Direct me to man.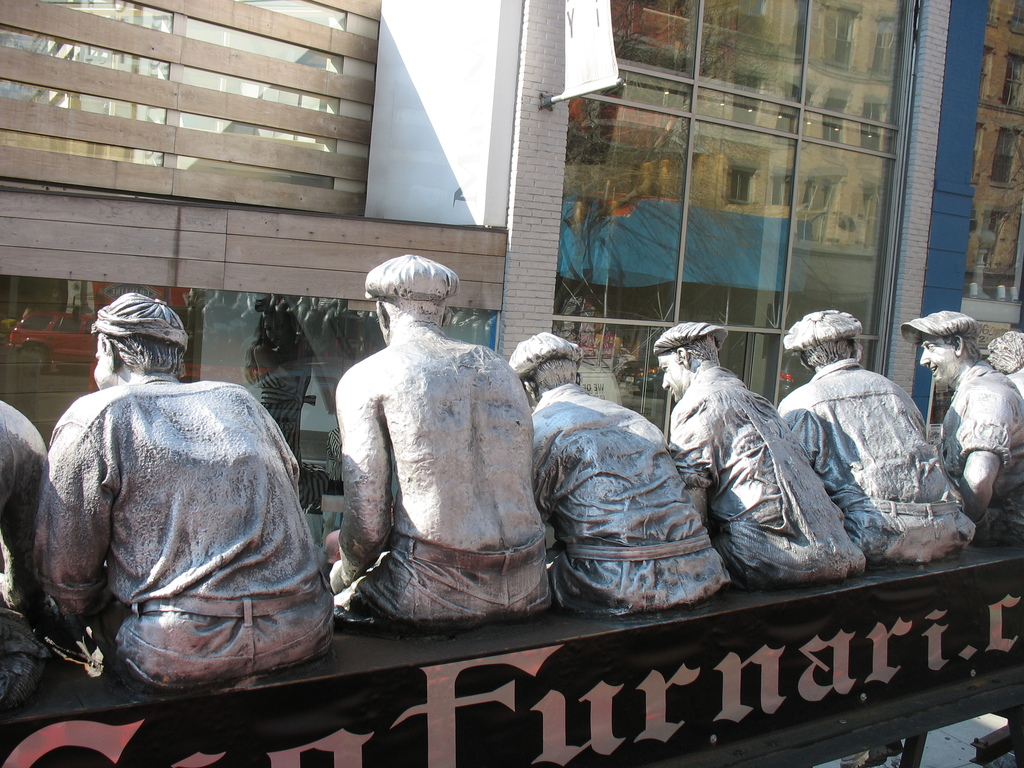
Direction: BBox(990, 330, 1023, 390).
